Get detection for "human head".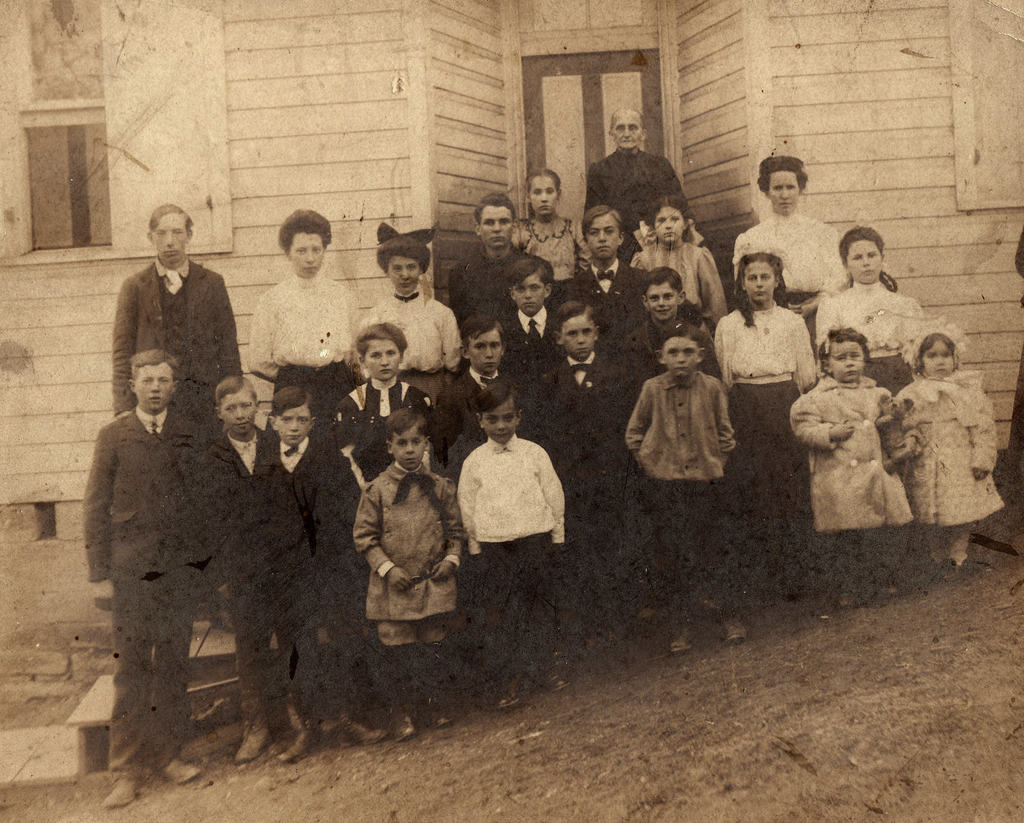
Detection: 648:198:688:250.
